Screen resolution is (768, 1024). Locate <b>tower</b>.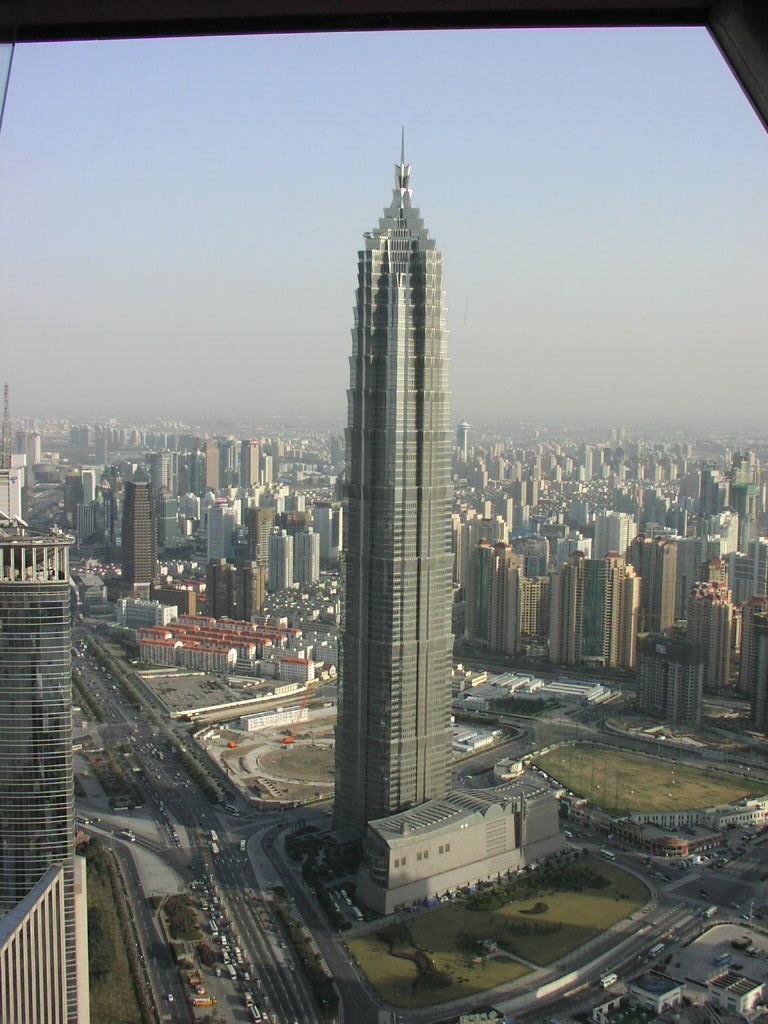
bbox(265, 523, 293, 599).
